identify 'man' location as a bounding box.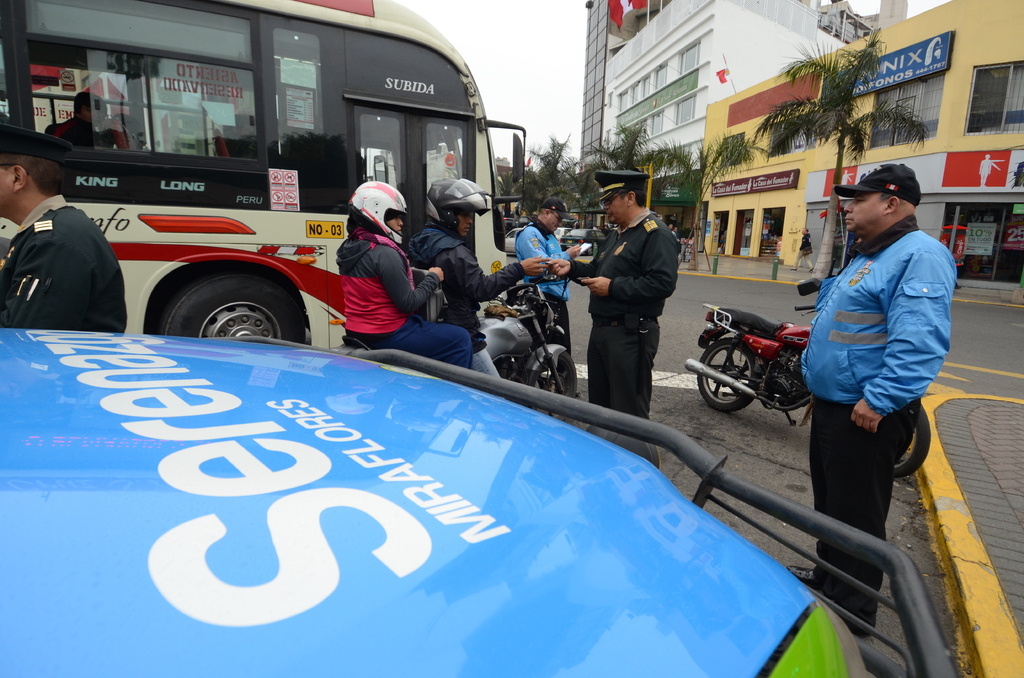
BBox(666, 223, 671, 231).
